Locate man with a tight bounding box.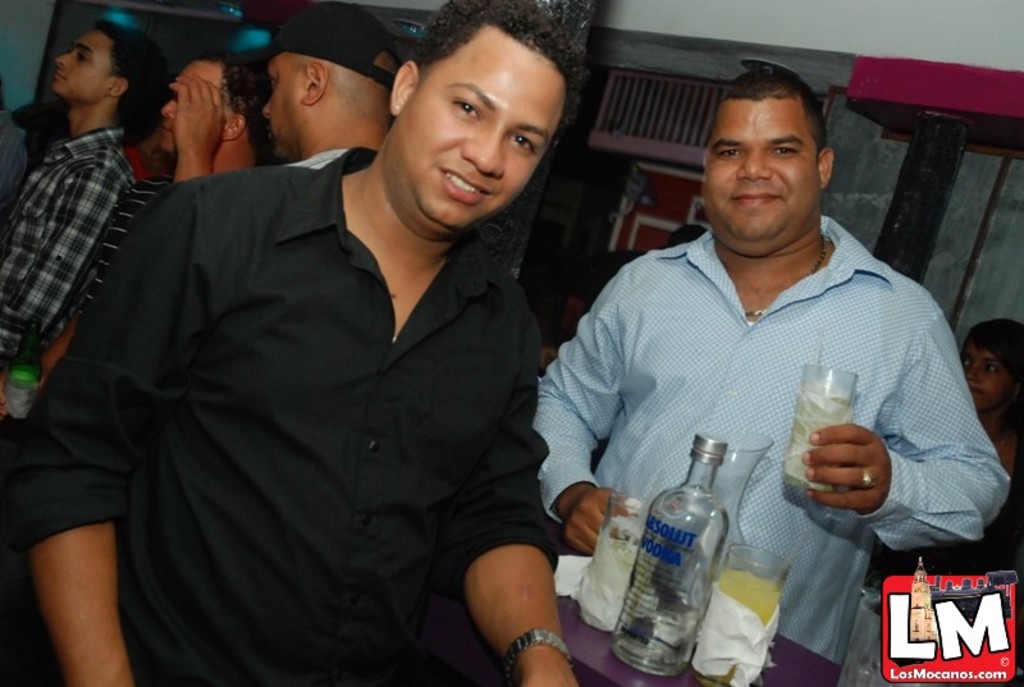
[0, 20, 133, 354].
